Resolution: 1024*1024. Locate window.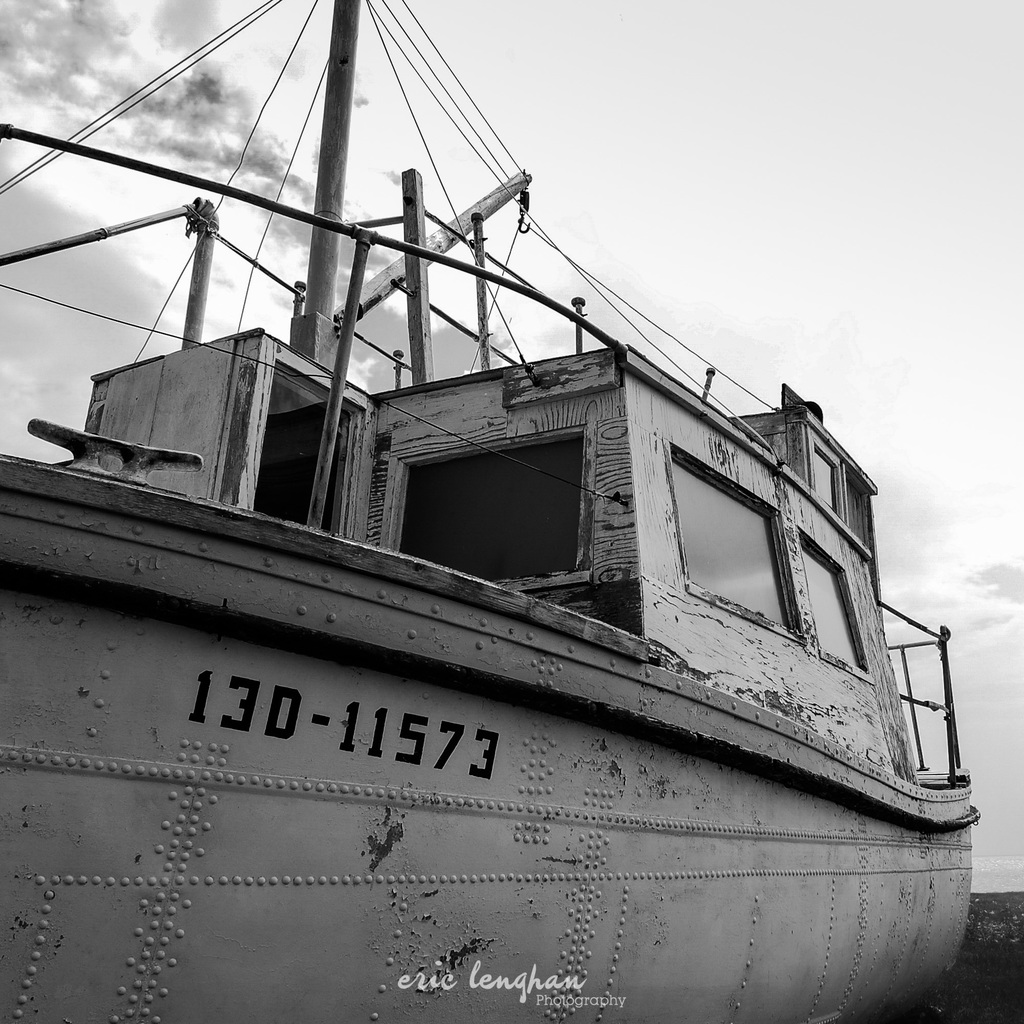
l=674, t=452, r=793, b=630.
